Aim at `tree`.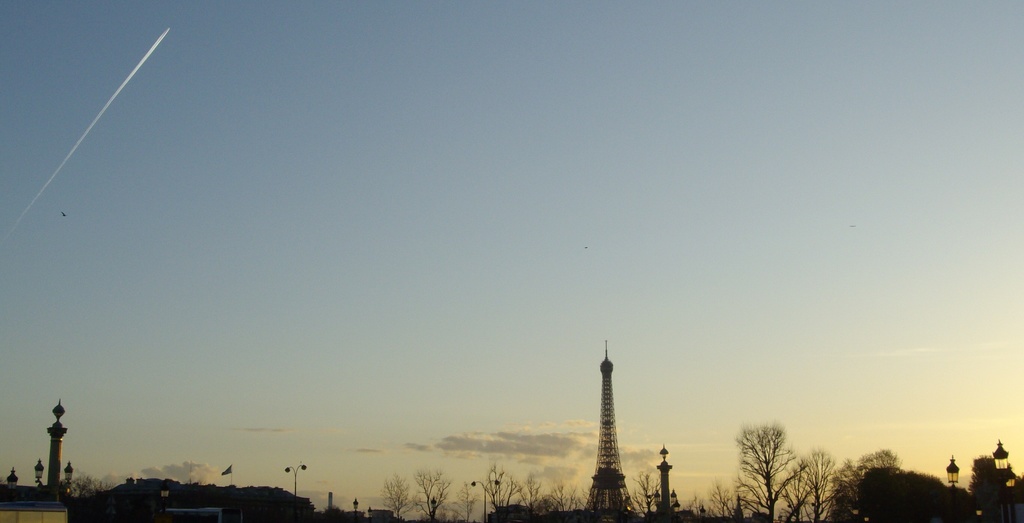
Aimed at crop(515, 474, 545, 520).
